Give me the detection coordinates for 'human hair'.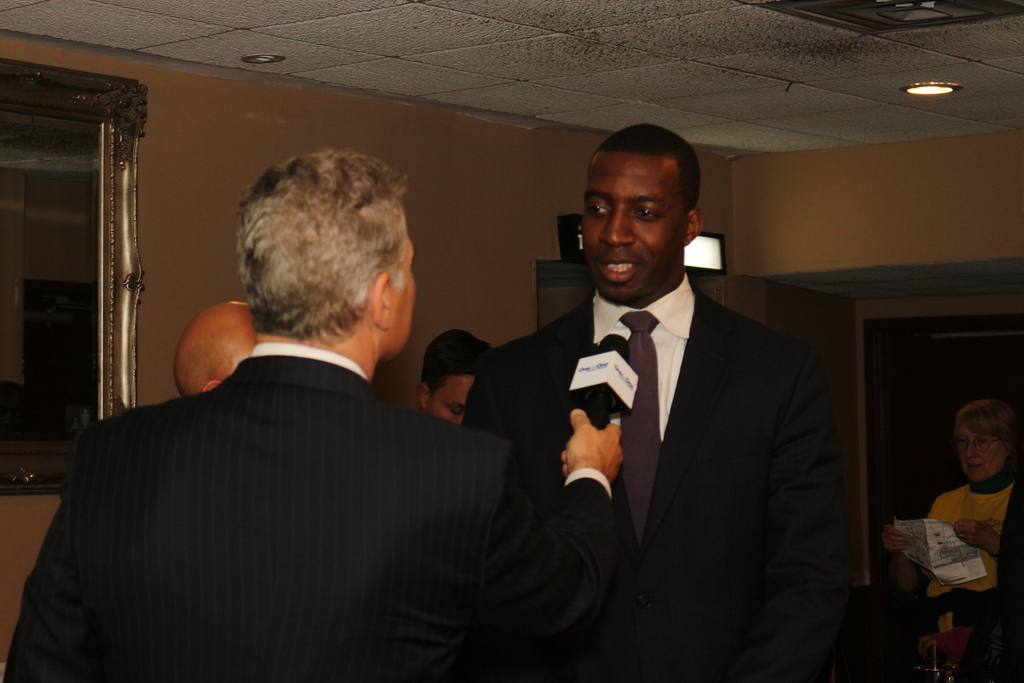
l=421, t=325, r=492, b=393.
